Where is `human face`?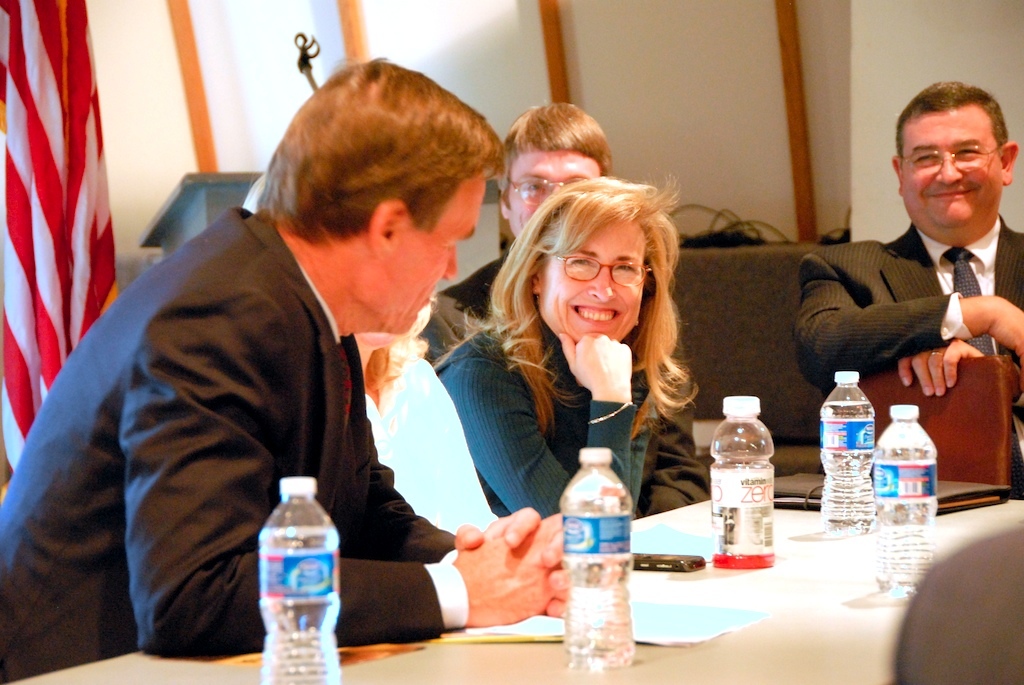
select_region(510, 150, 604, 235).
